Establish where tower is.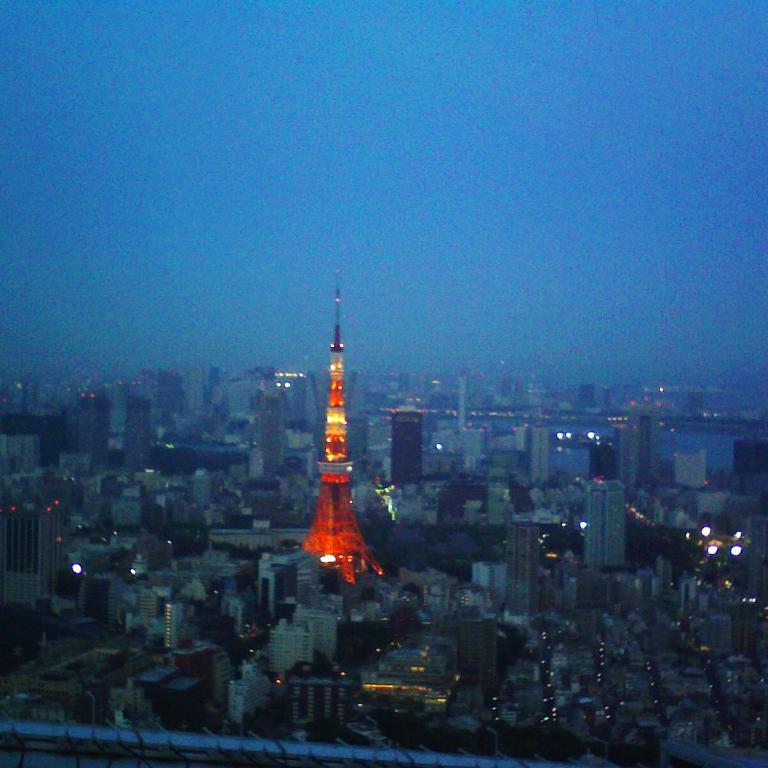
Established at 516, 429, 551, 491.
